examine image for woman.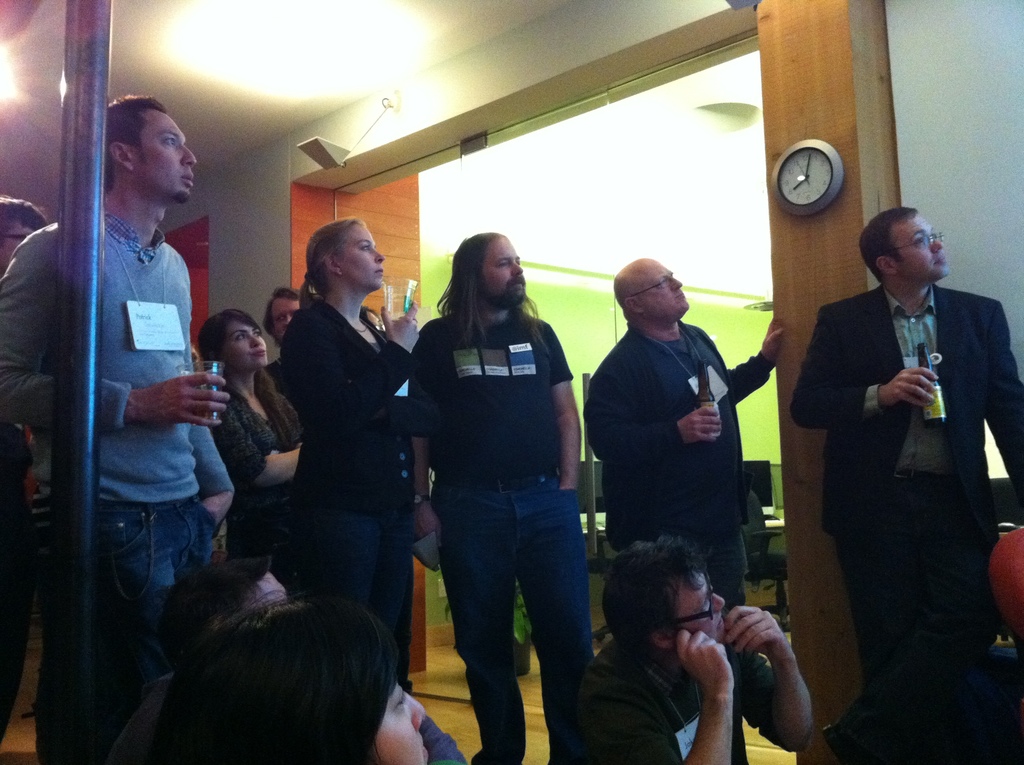
Examination result: [193, 310, 306, 575].
